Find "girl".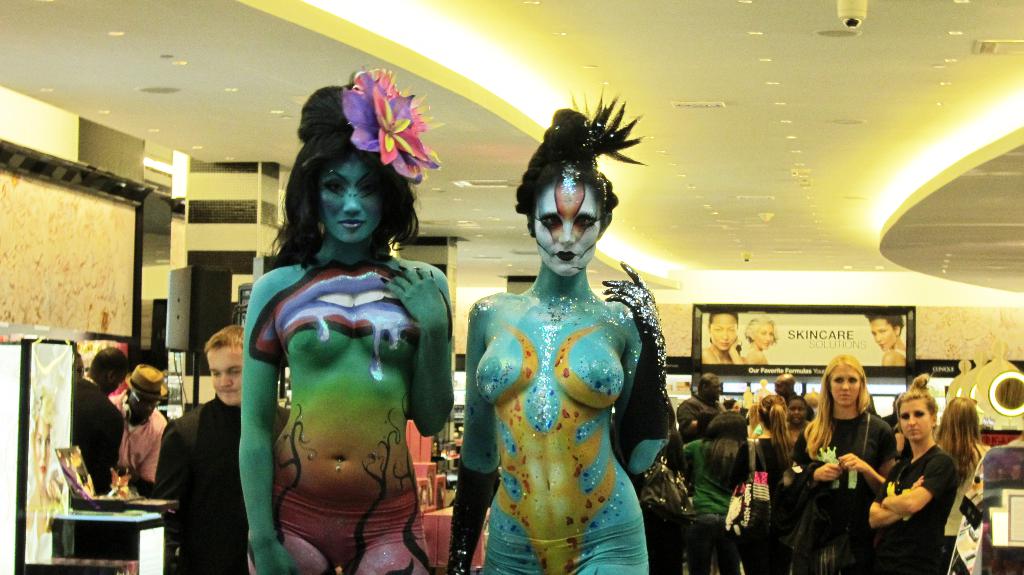
<box>748,391,801,574</box>.
